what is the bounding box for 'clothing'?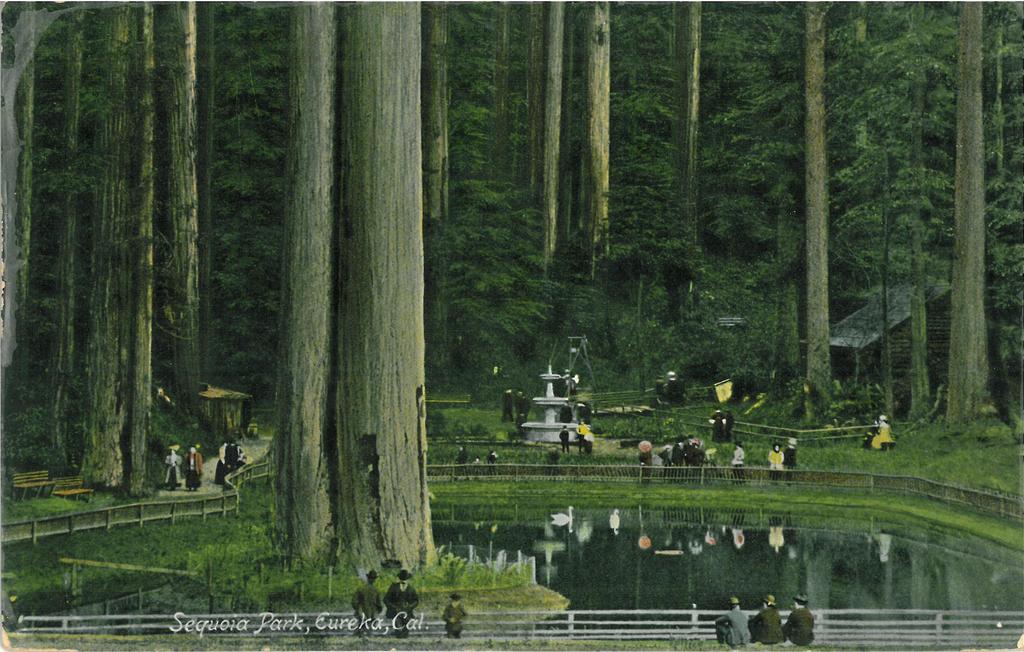
Rect(559, 429, 566, 453).
